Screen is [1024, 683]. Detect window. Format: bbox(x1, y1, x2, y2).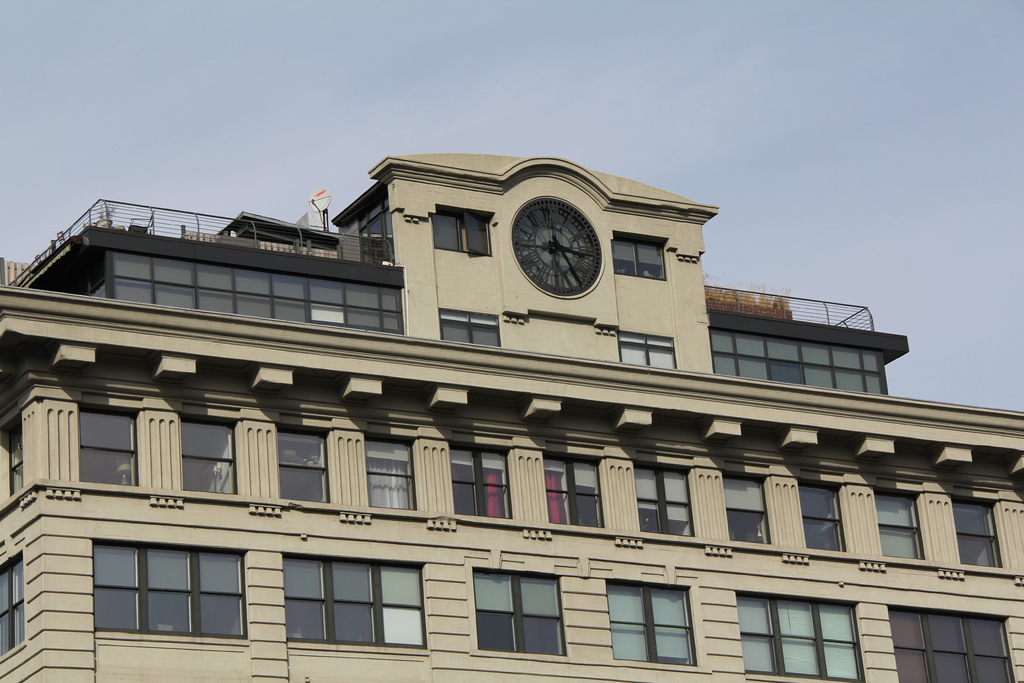
bbox(282, 431, 335, 508).
